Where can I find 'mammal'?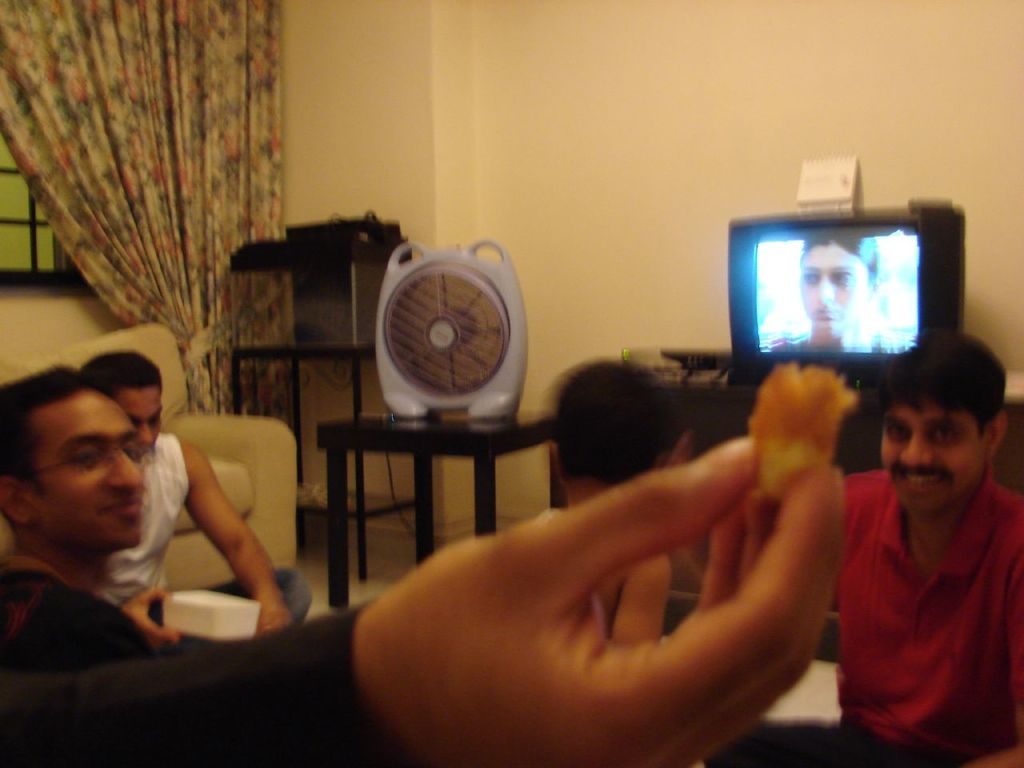
You can find it at 76:344:314:656.
